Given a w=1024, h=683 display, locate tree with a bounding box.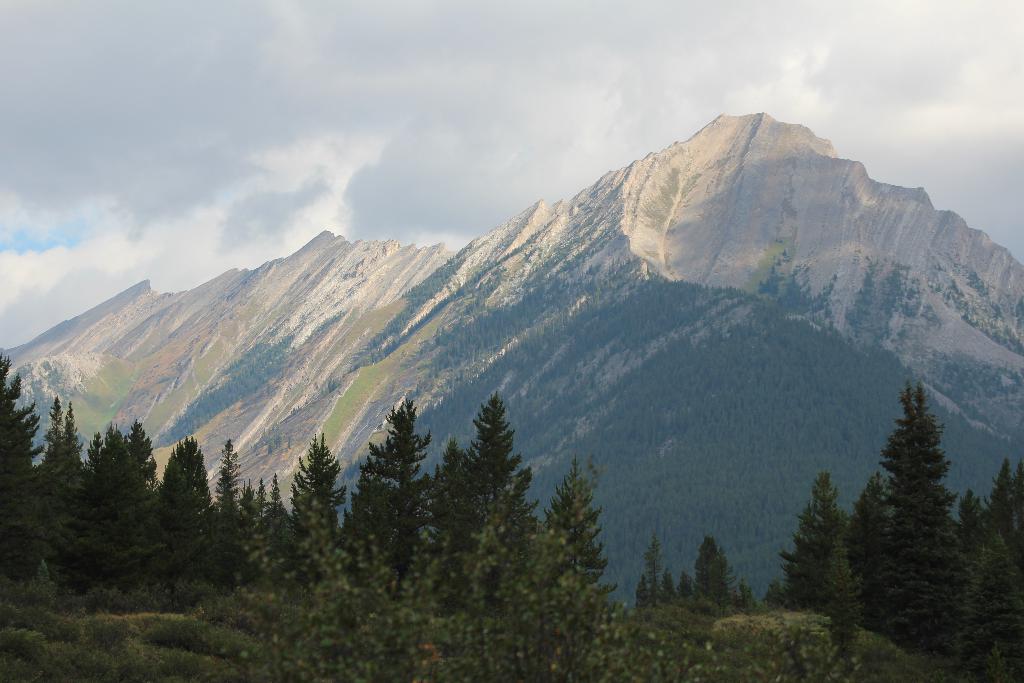
Located: 644 529 661 605.
